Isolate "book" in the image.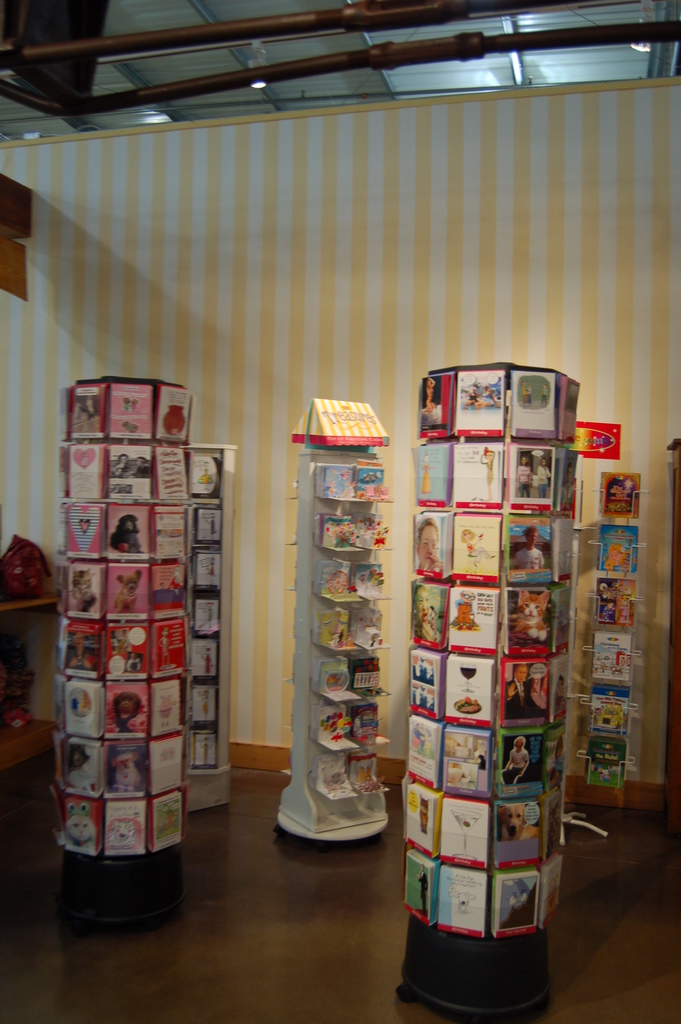
Isolated region: bbox=(595, 574, 641, 628).
